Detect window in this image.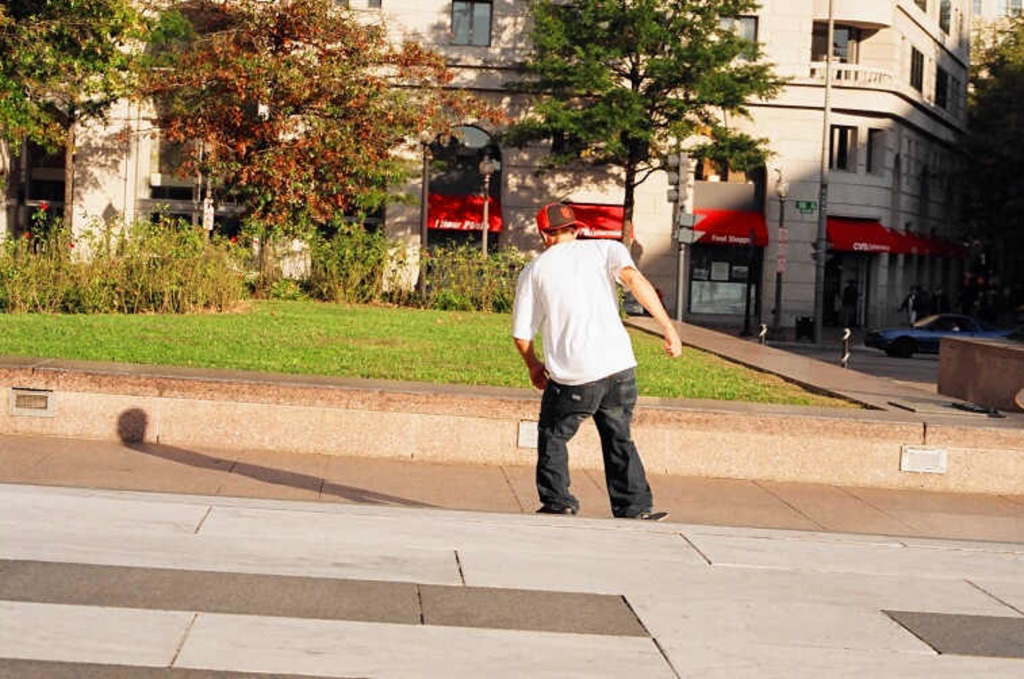
Detection: l=913, t=0, r=929, b=11.
